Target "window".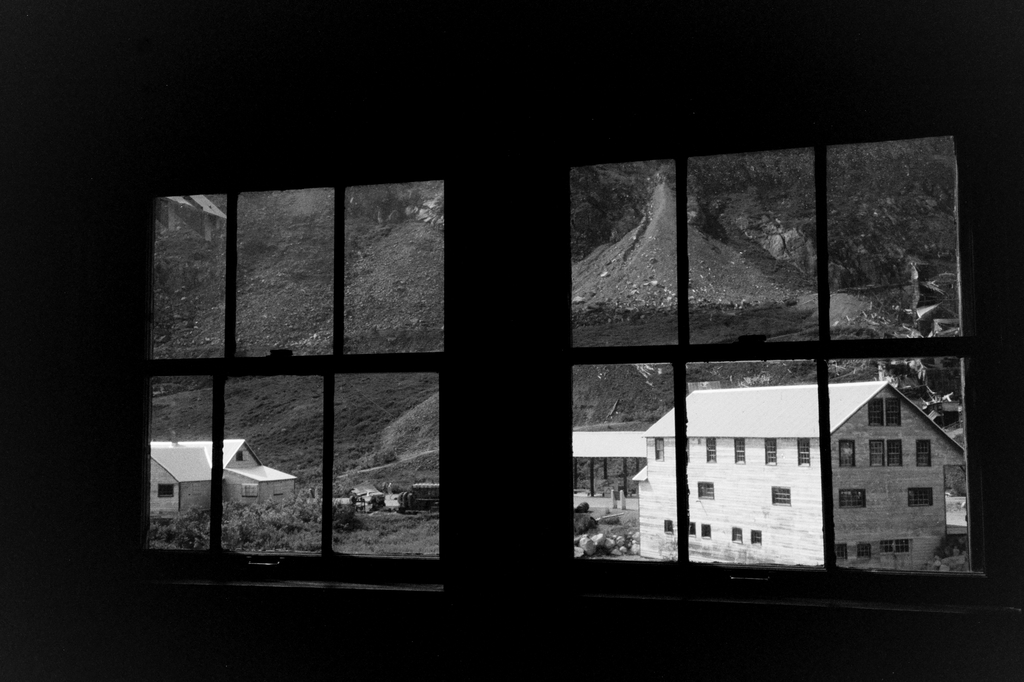
Target region: 869, 534, 910, 553.
